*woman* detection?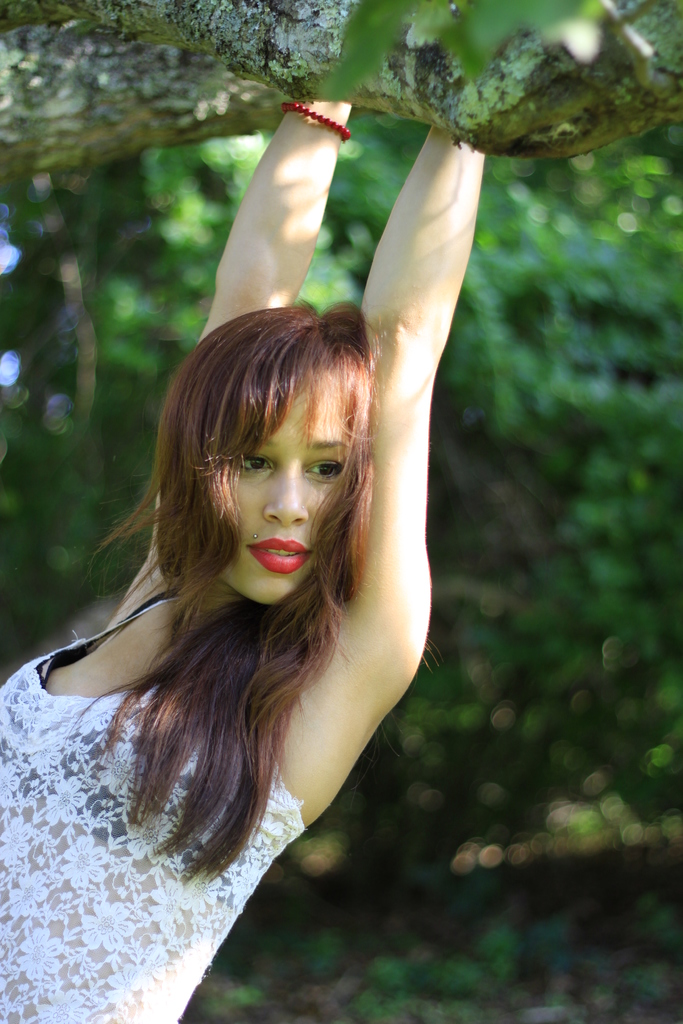
{"left": 67, "top": 285, "right": 428, "bottom": 805}
